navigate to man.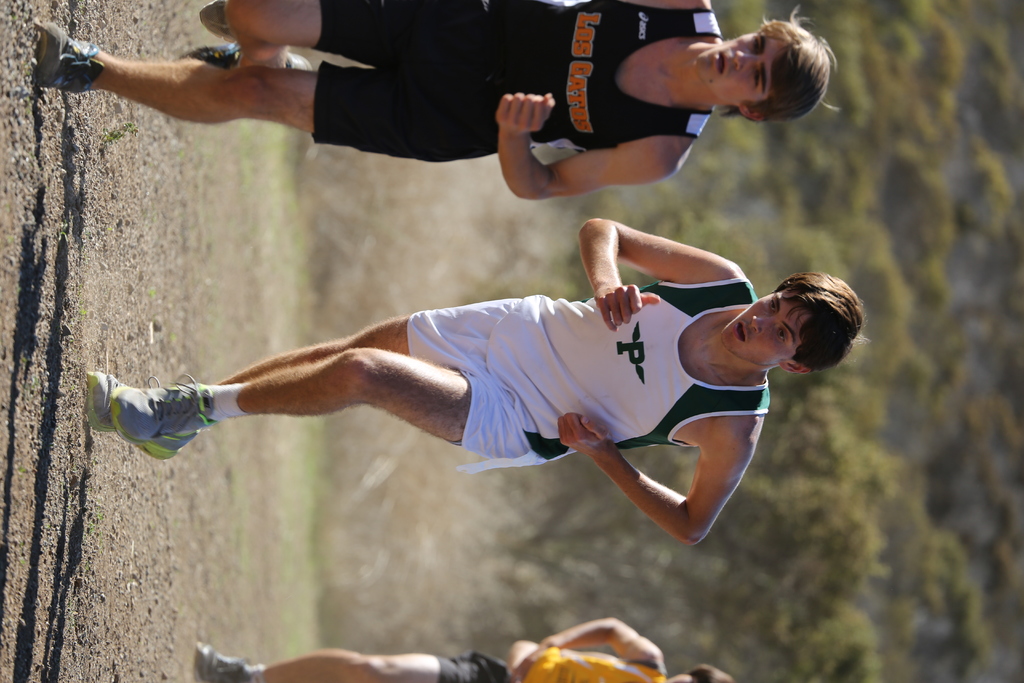
Navigation target: <box>193,620,750,682</box>.
